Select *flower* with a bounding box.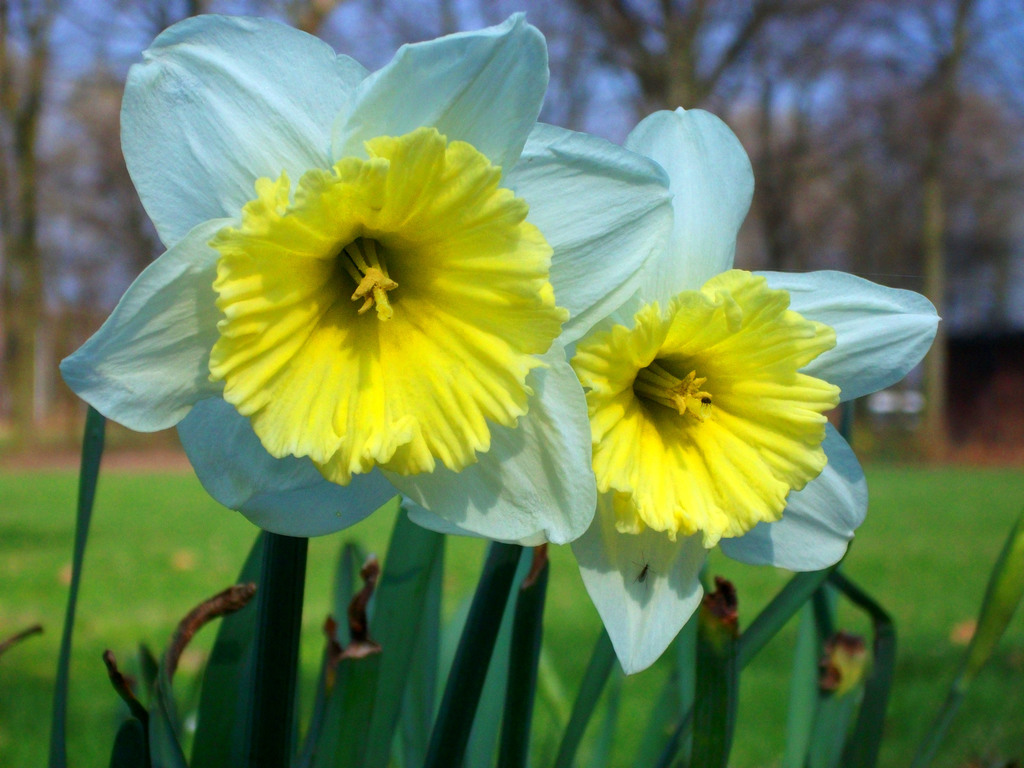
[84, 69, 594, 506].
